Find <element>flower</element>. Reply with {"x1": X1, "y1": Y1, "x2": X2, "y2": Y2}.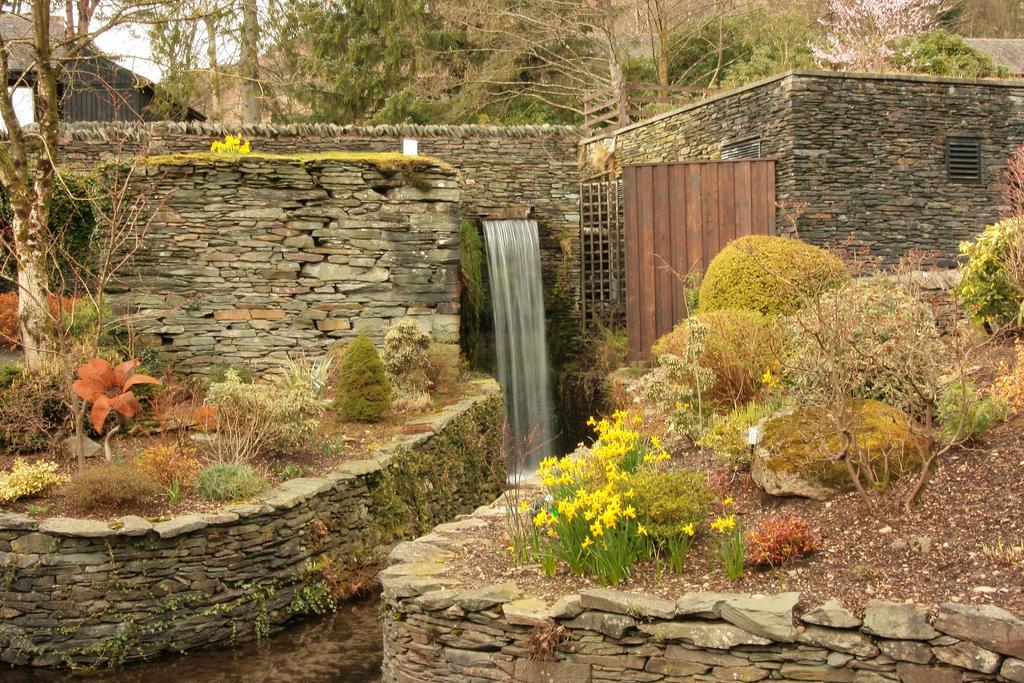
{"x1": 54, "y1": 350, "x2": 152, "y2": 429}.
